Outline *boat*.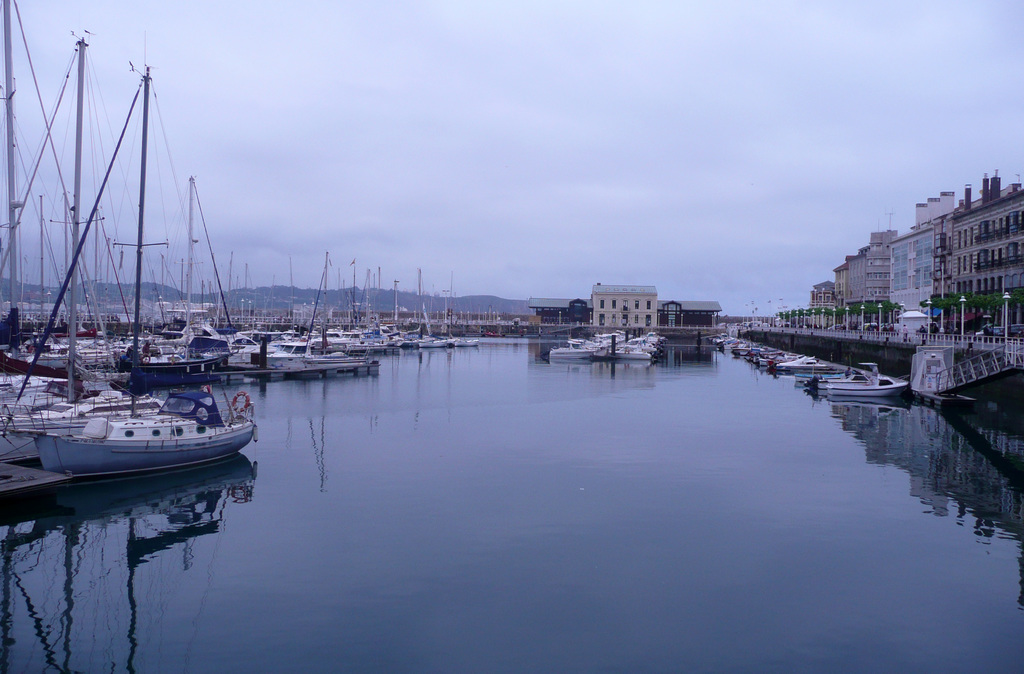
Outline: x1=794 y1=366 x2=875 y2=389.
